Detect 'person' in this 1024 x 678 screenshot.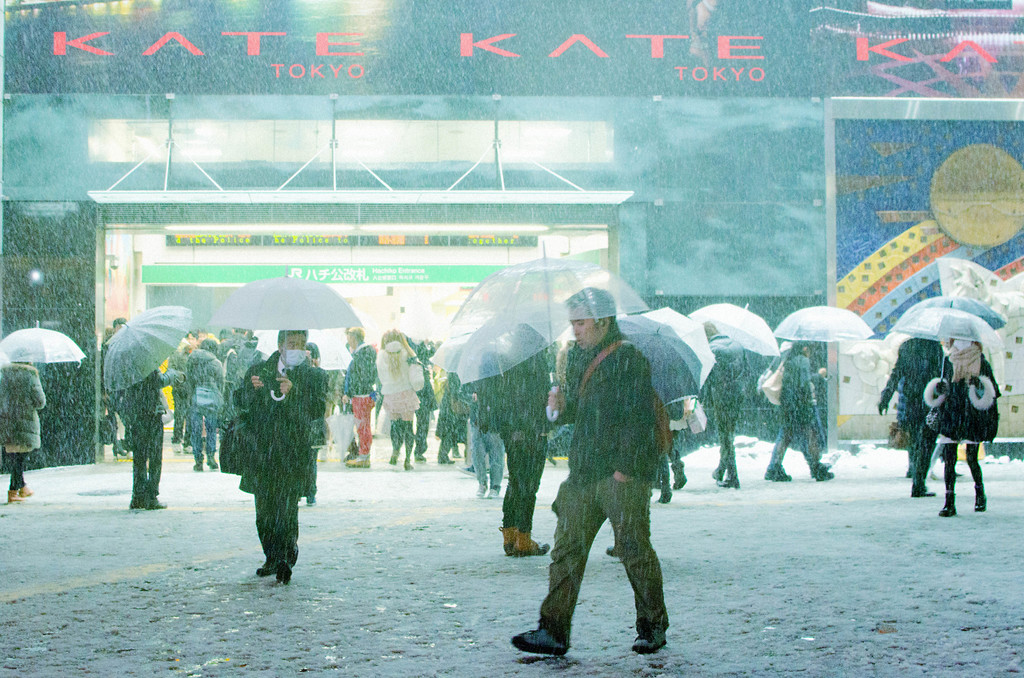
Detection: x1=925 y1=318 x2=1000 y2=517.
